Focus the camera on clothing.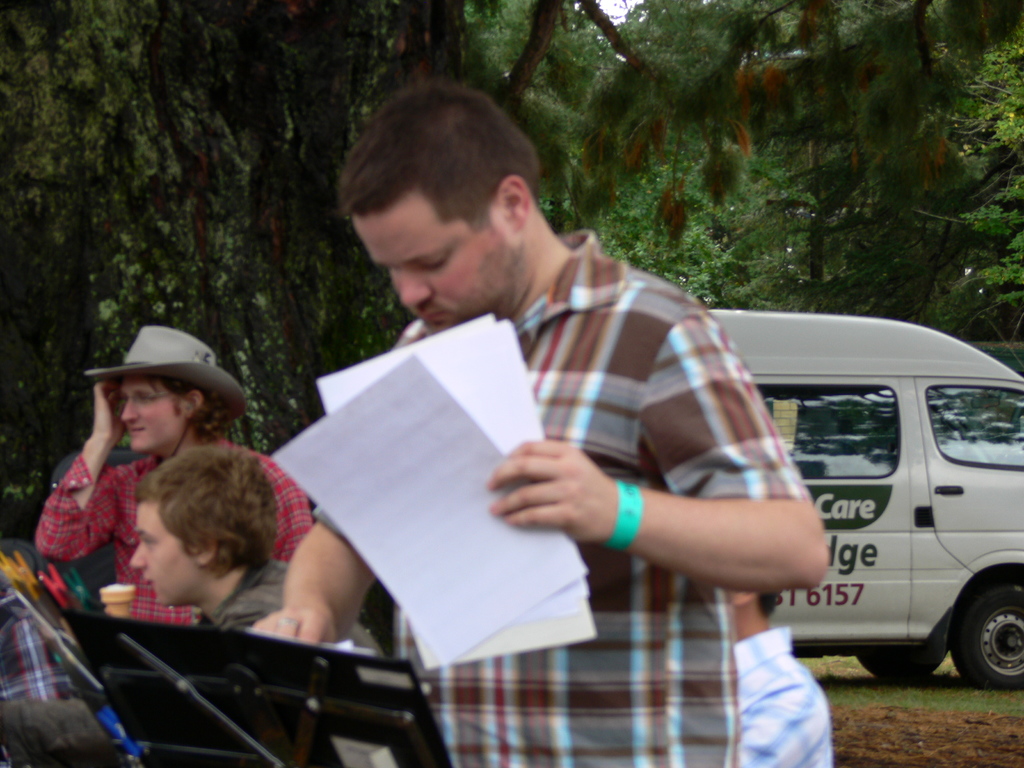
Focus region: [737, 622, 840, 767].
